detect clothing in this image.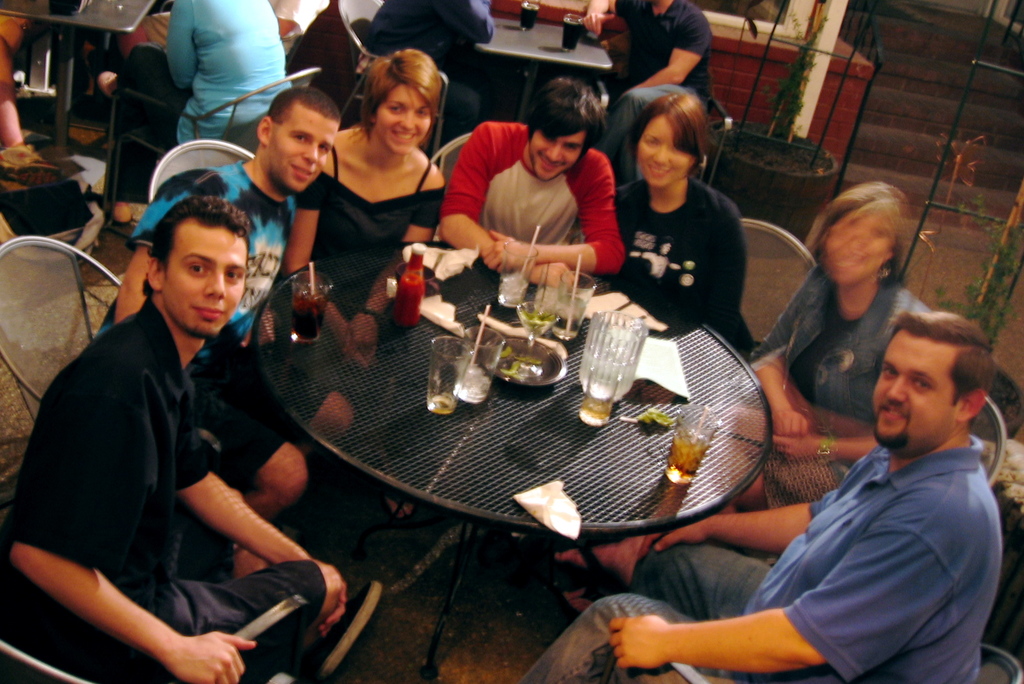
Detection: (352, 0, 497, 128).
